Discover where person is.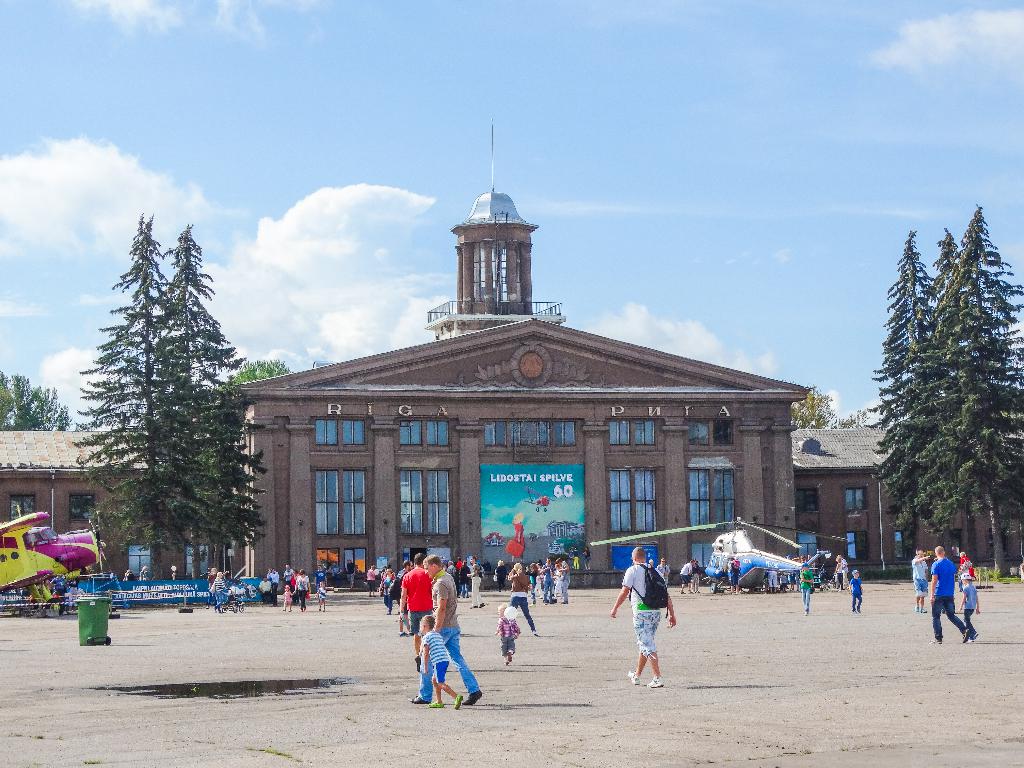
Discovered at bbox(268, 572, 276, 607).
